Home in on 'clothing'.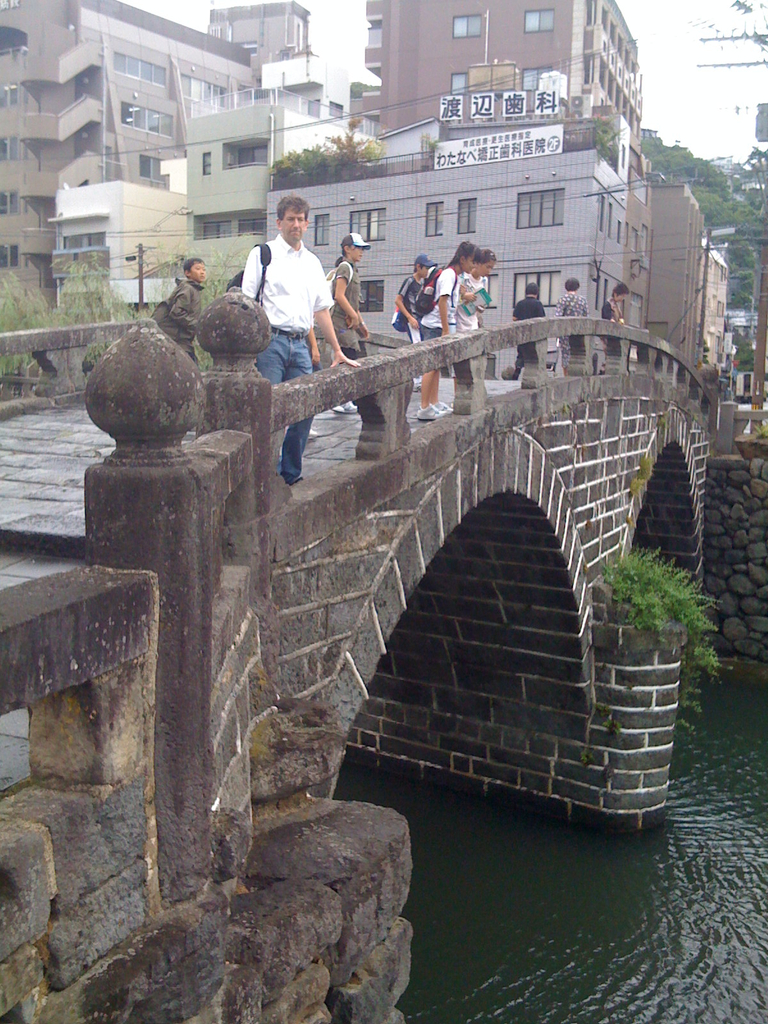
Homed in at left=591, top=292, right=622, bottom=339.
